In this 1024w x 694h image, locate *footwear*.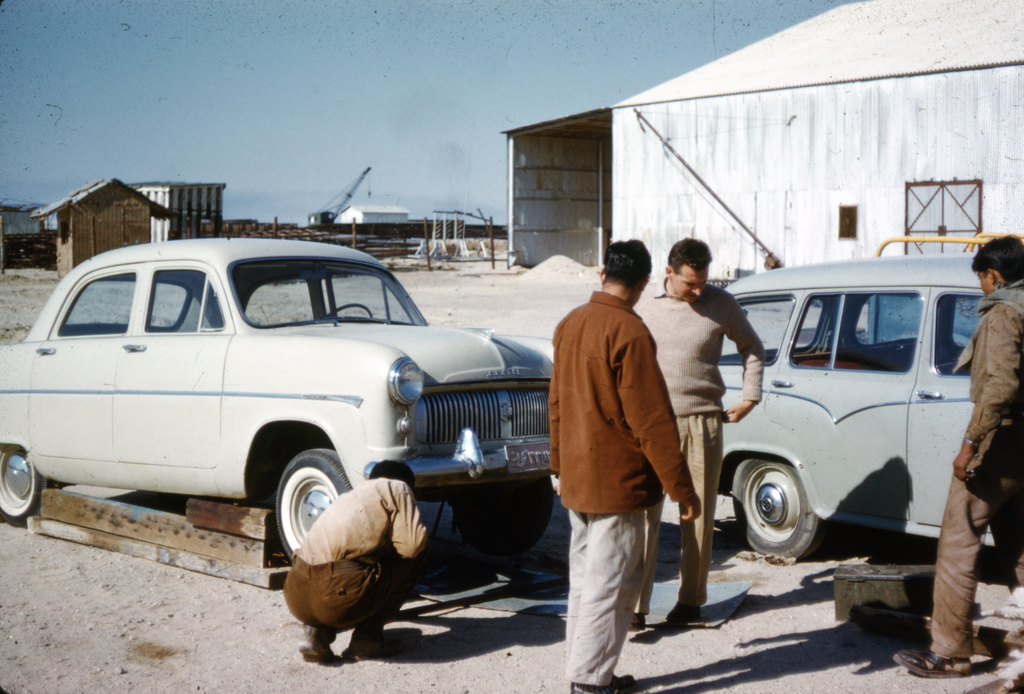
Bounding box: crop(888, 648, 979, 681).
